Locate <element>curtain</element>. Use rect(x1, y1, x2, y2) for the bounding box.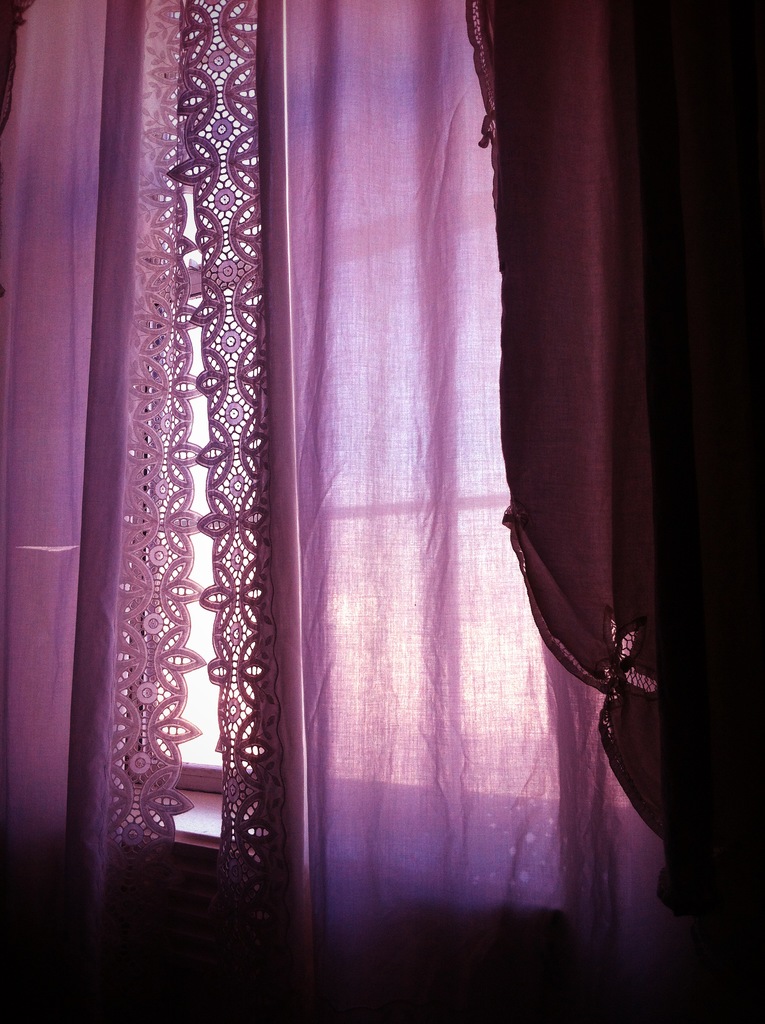
rect(0, 0, 670, 960).
